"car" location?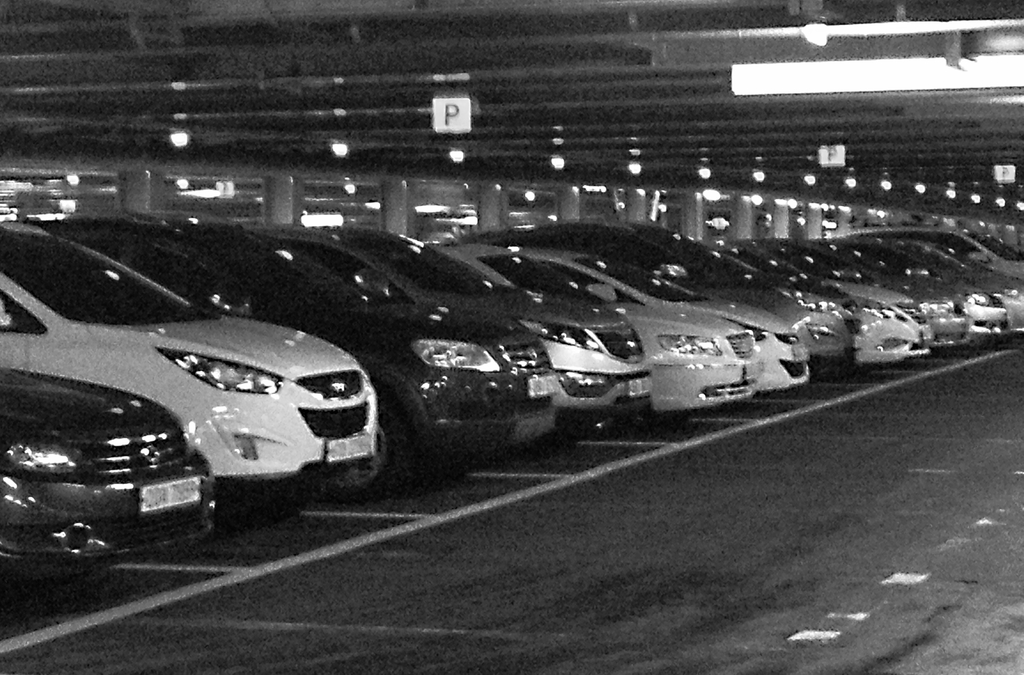
<bbox>611, 227, 809, 391</bbox>
